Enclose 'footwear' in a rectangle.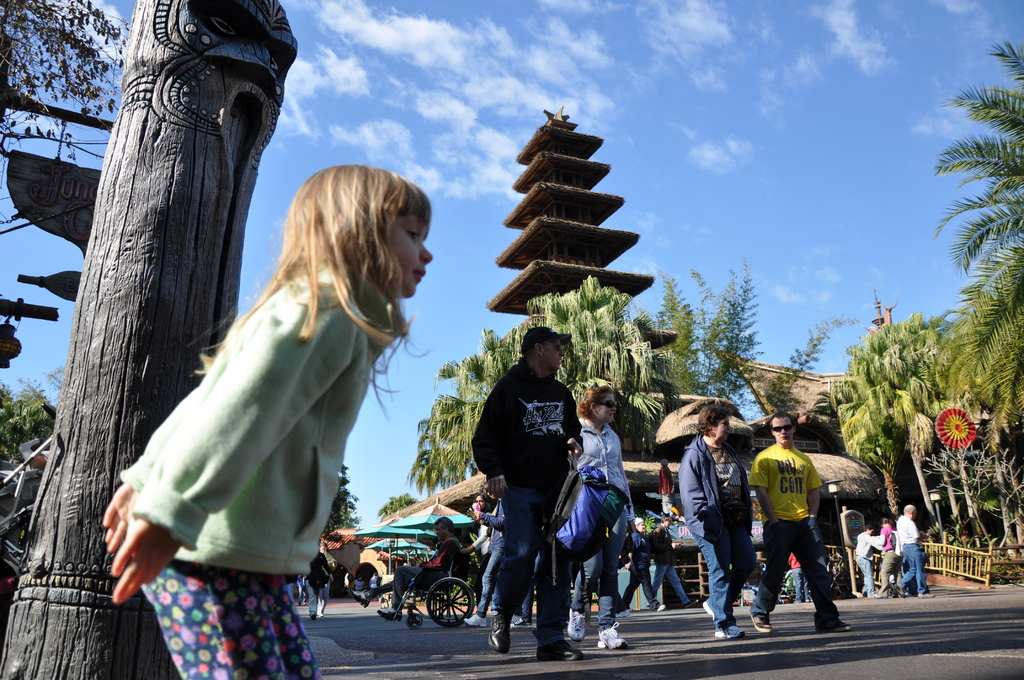
l=815, t=618, r=855, b=633.
